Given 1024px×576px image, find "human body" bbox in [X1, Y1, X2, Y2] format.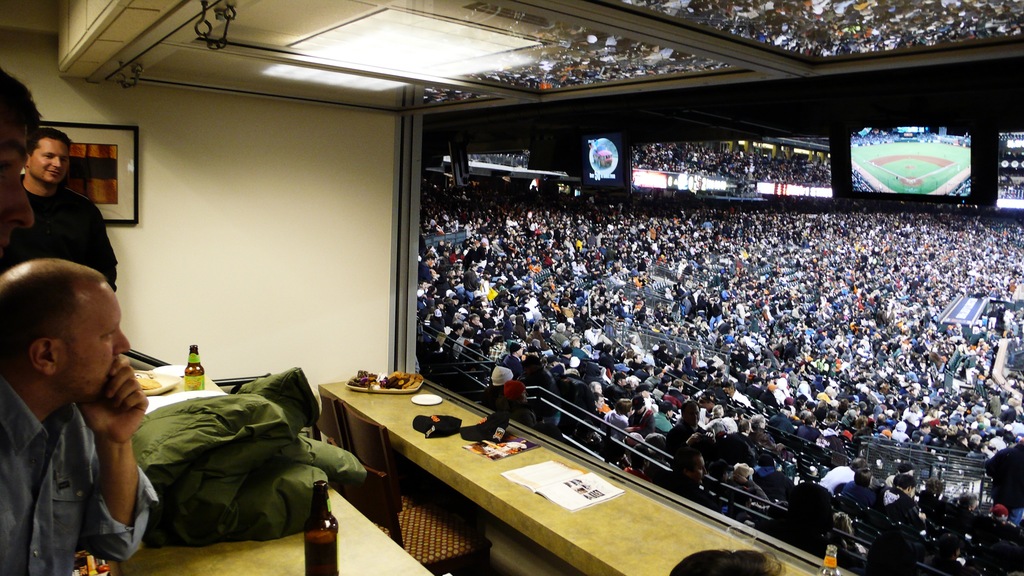
[691, 296, 707, 314].
